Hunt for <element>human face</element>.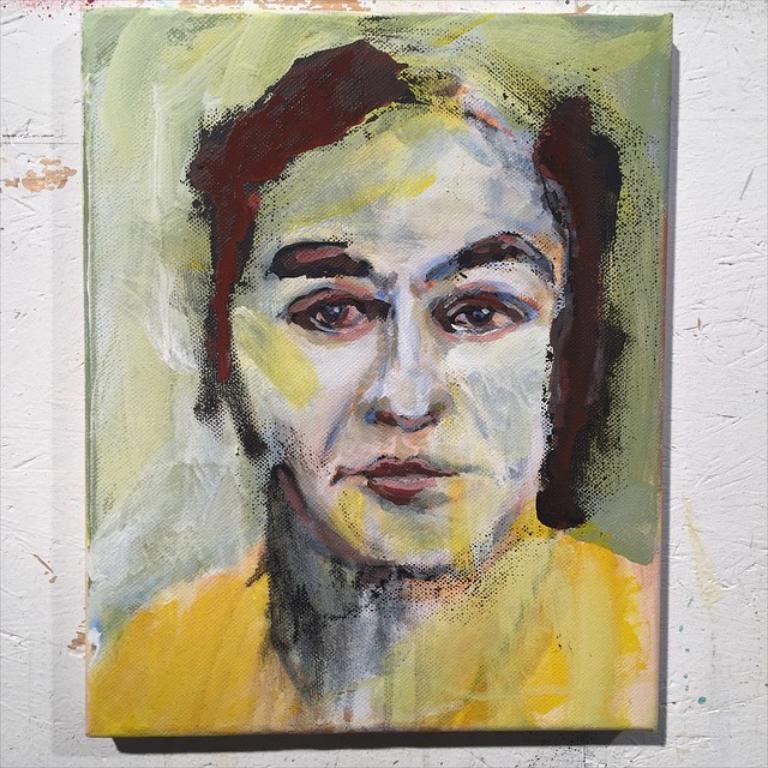
Hunted down at pyautogui.locateOnScreen(222, 95, 559, 582).
